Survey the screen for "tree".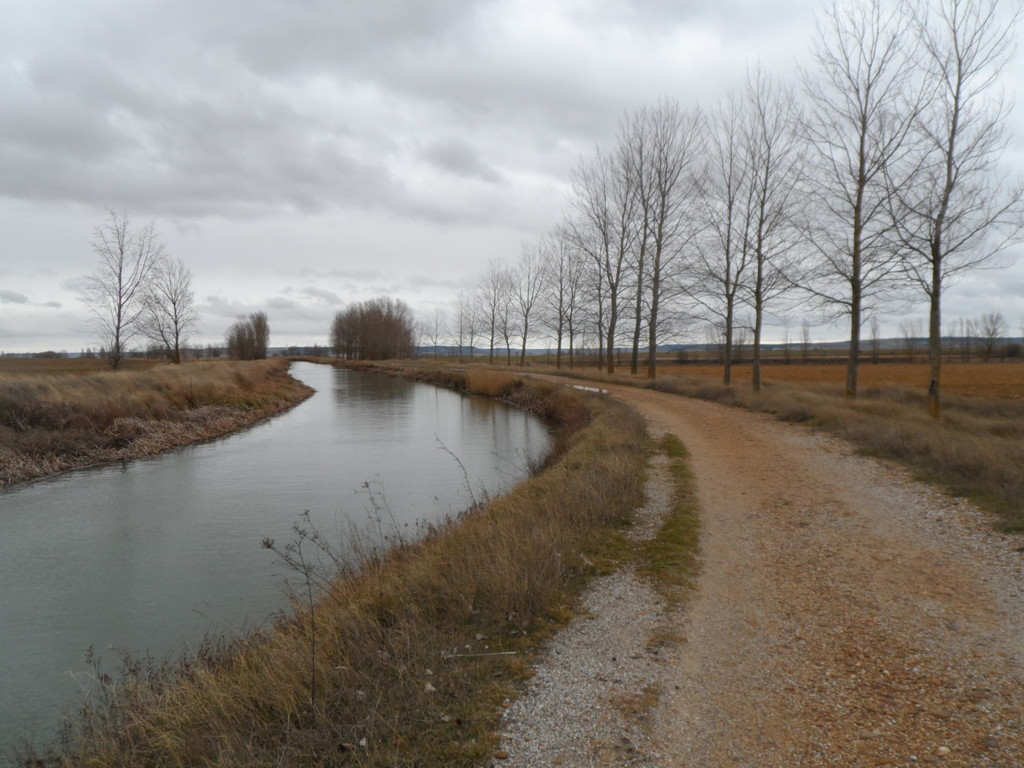
Survey found: 77, 346, 84, 358.
